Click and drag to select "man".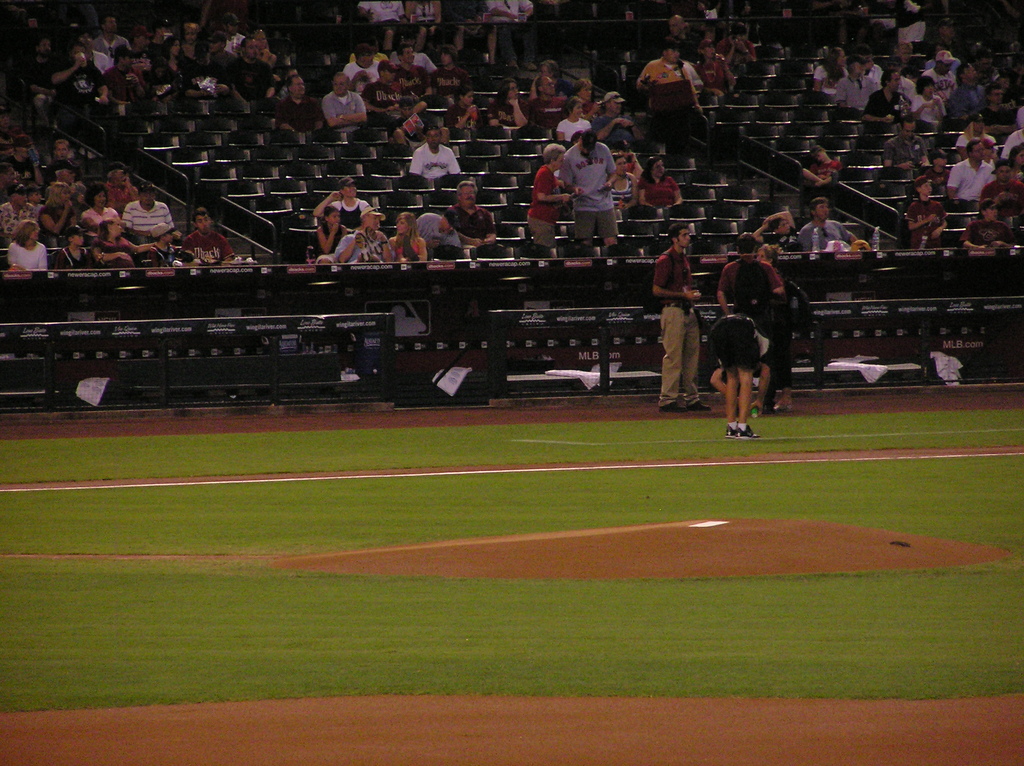
Selection: box(974, 84, 1011, 127).
